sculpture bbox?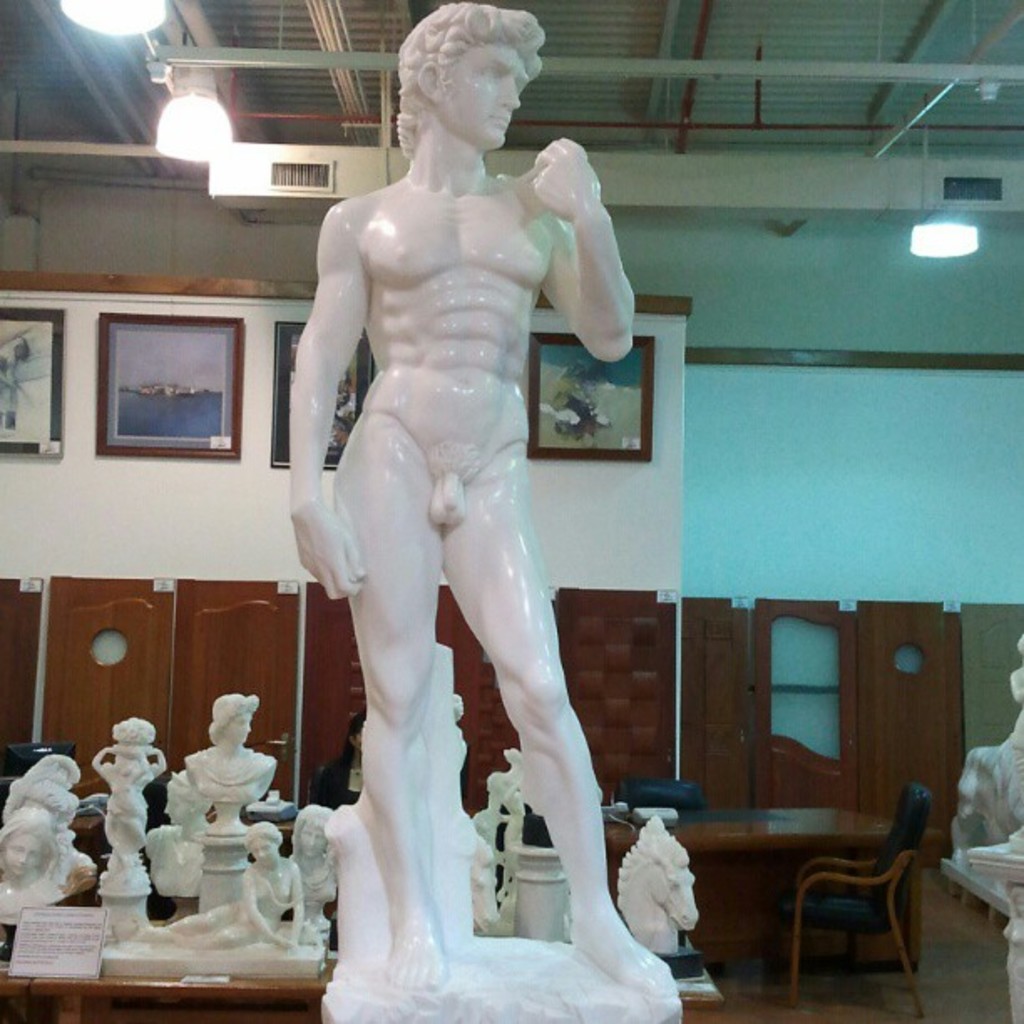
<region>286, 801, 340, 925</region>
